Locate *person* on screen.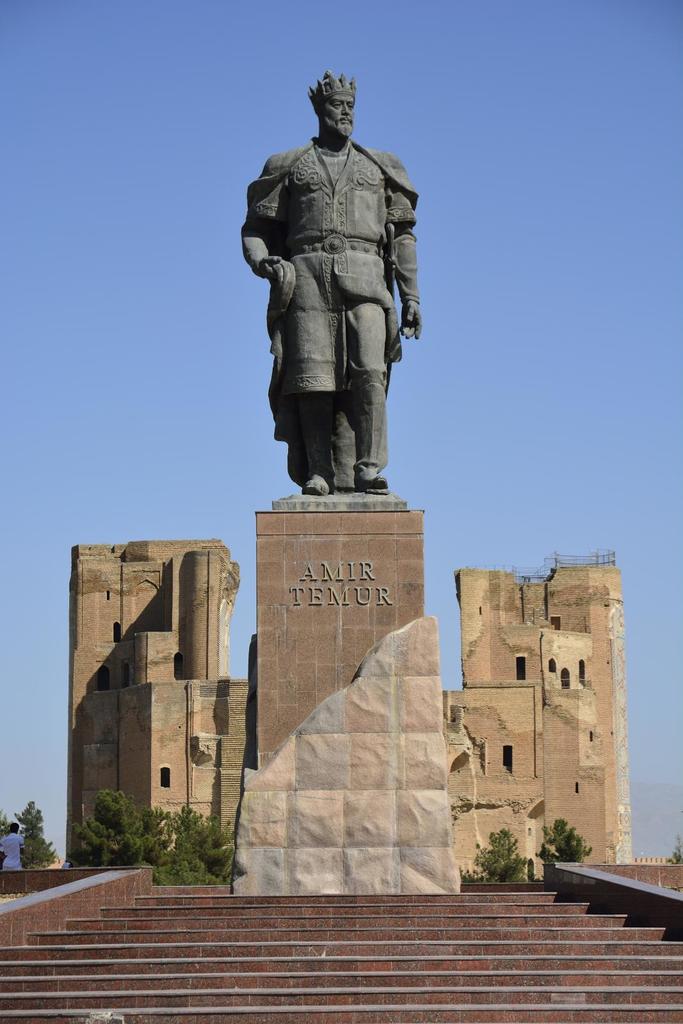
On screen at bbox=[238, 68, 429, 554].
